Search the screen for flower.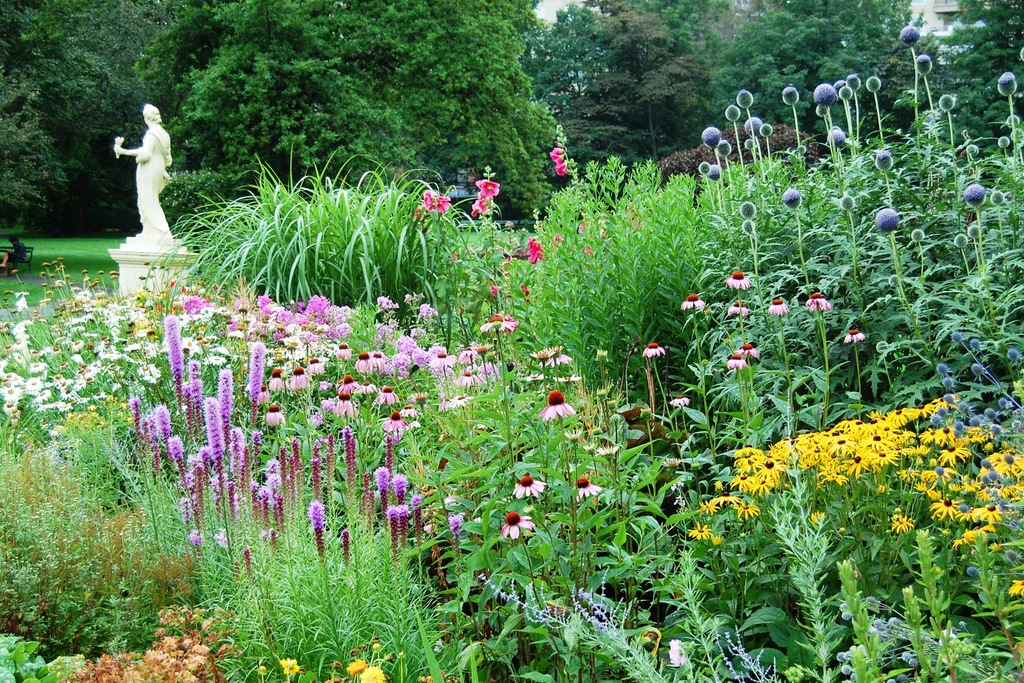
Found at l=744, t=137, r=757, b=151.
